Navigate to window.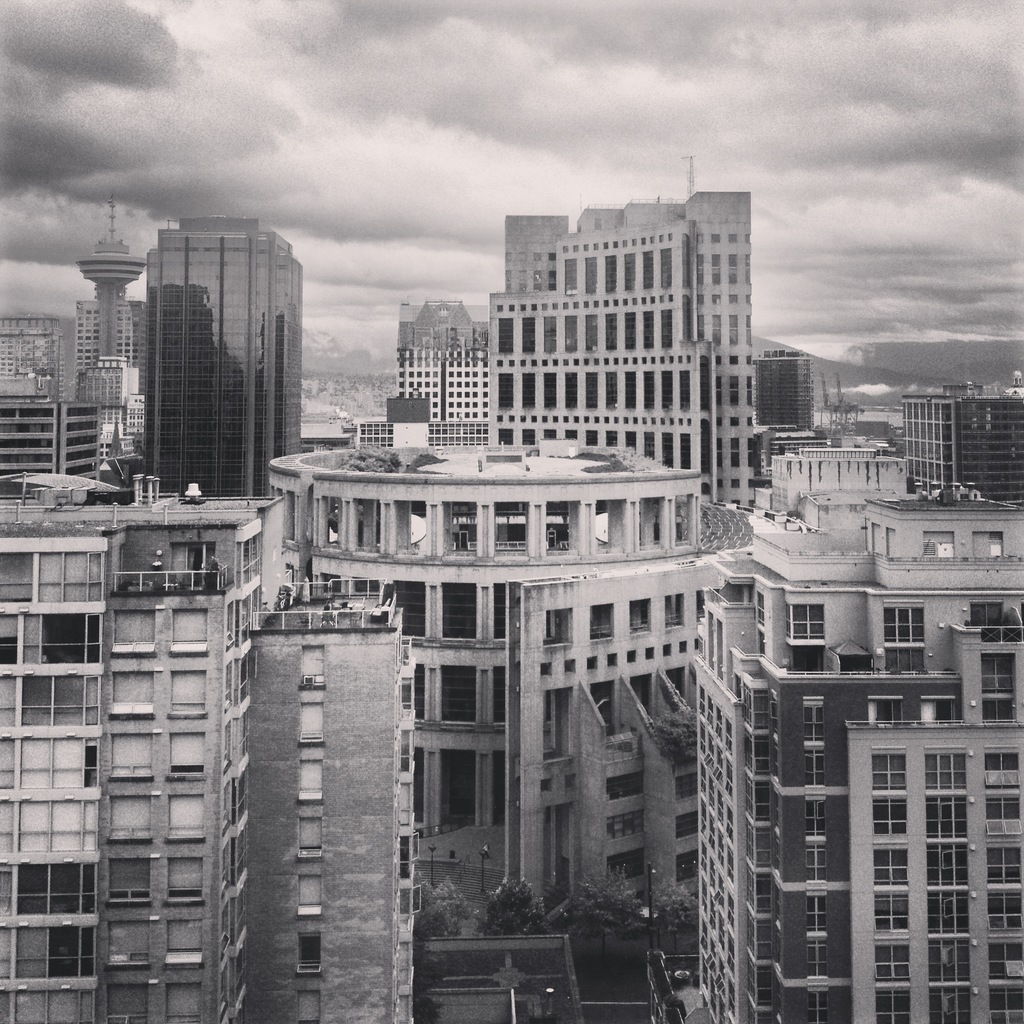
Navigation target: {"x1": 34, "y1": 603, "x2": 111, "y2": 657}.
